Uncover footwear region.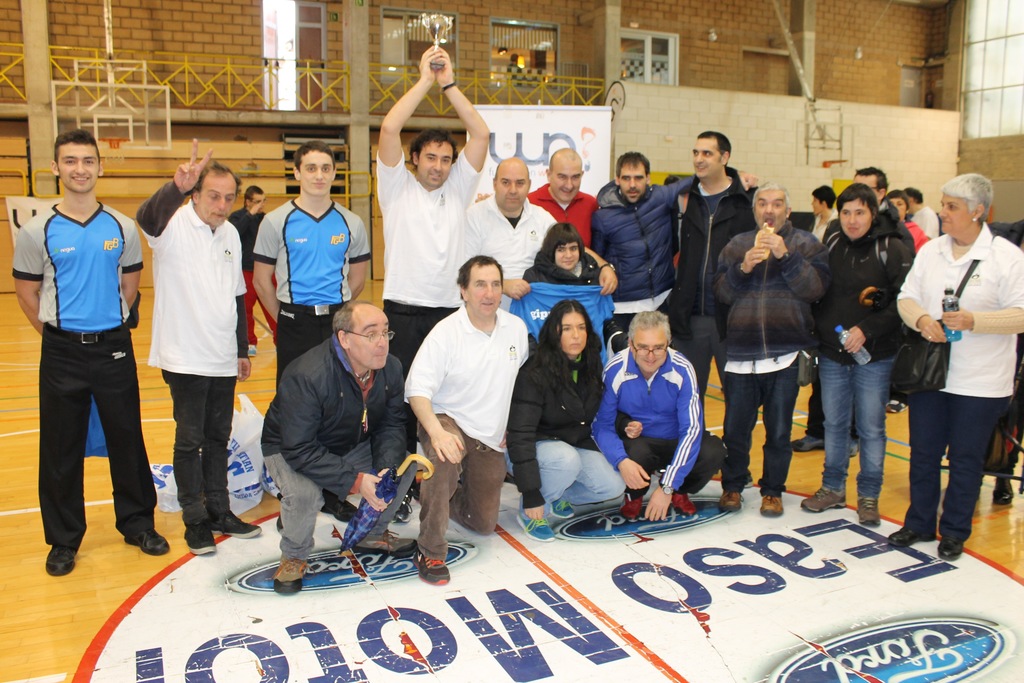
Uncovered: l=348, t=524, r=415, b=555.
